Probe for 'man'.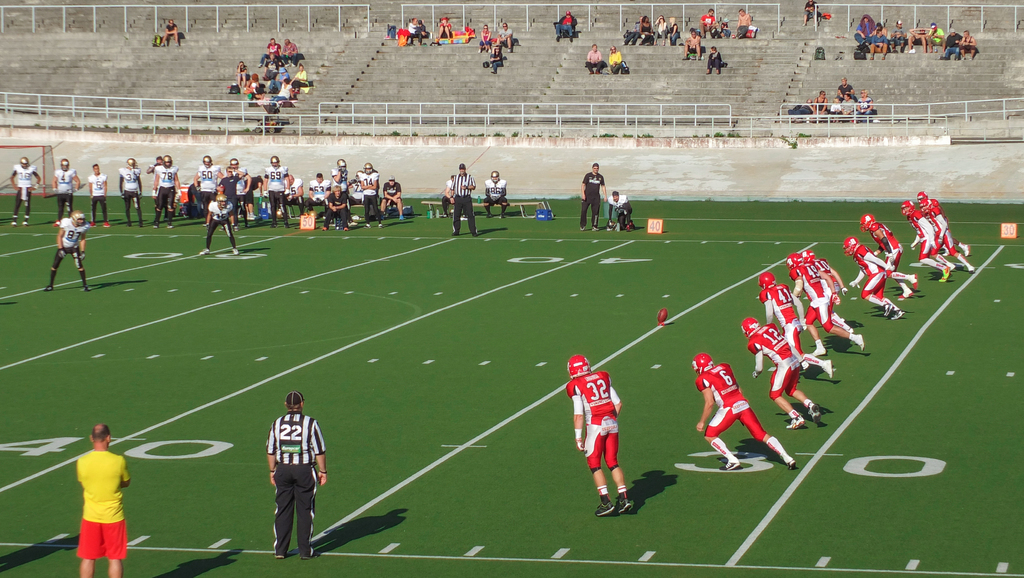
Probe result: 555:10:577:43.
